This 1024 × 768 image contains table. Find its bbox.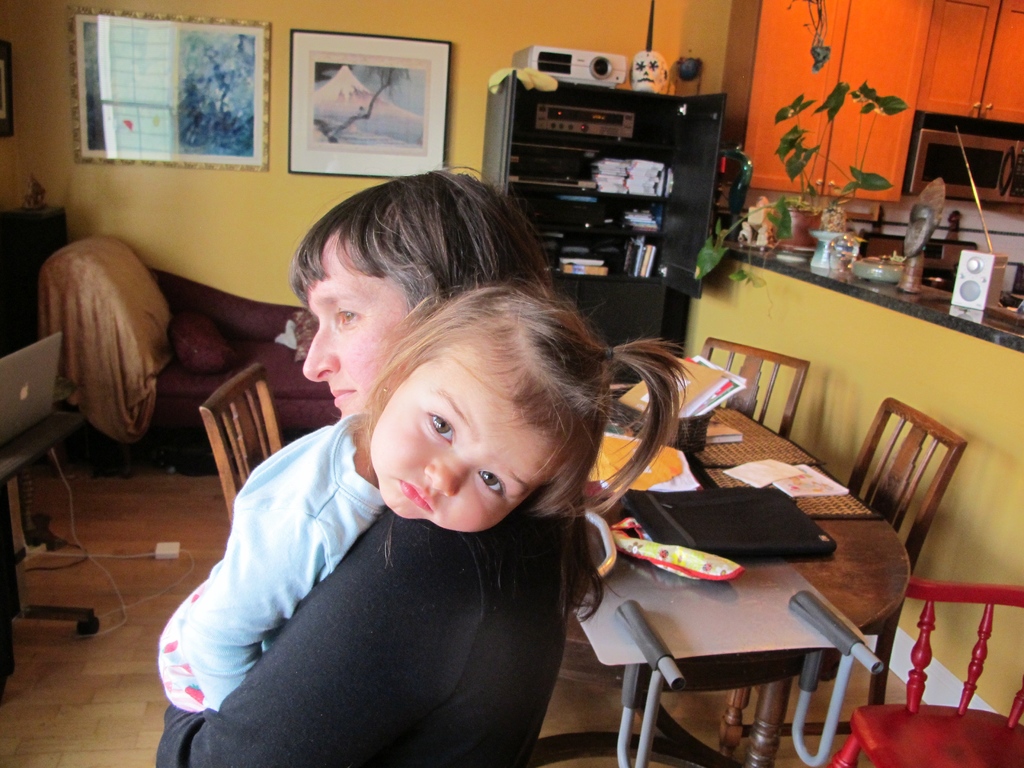
<bbox>547, 396, 956, 736</bbox>.
